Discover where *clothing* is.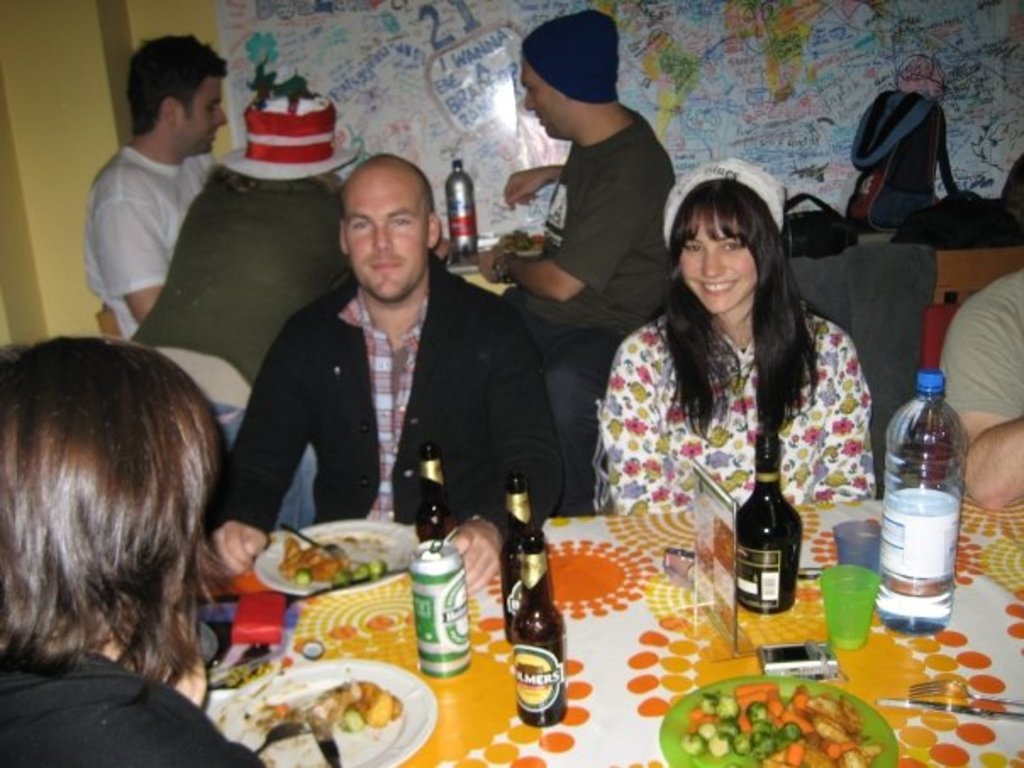
Discovered at 125, 156, 359, 539.
